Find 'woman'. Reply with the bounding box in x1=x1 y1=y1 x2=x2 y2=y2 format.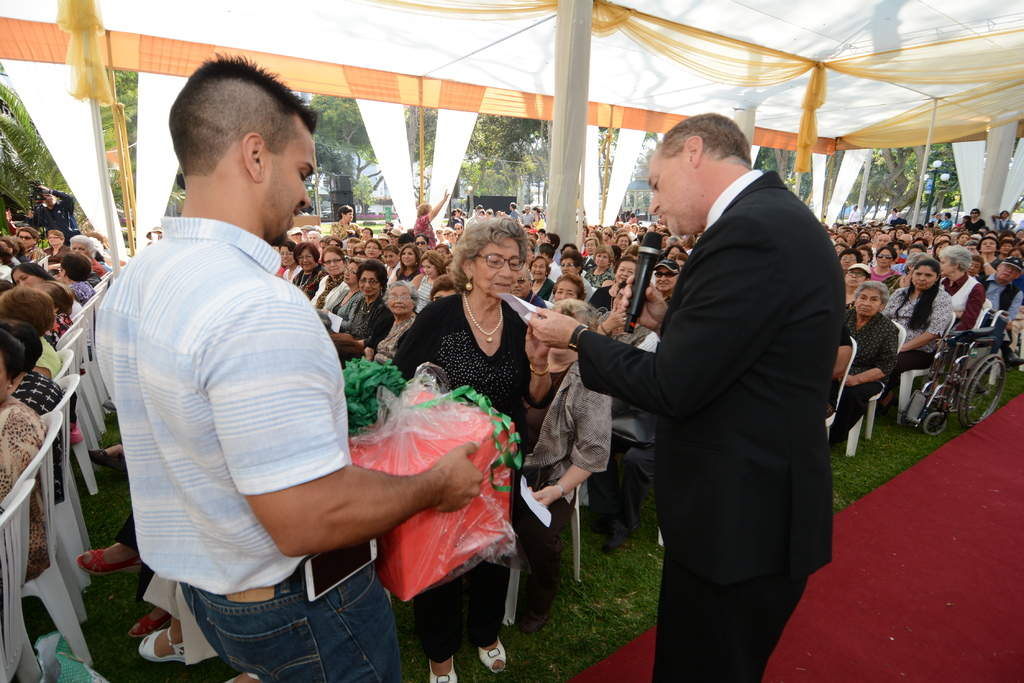
x1=346 y1=236 x2=358 y2=250.
